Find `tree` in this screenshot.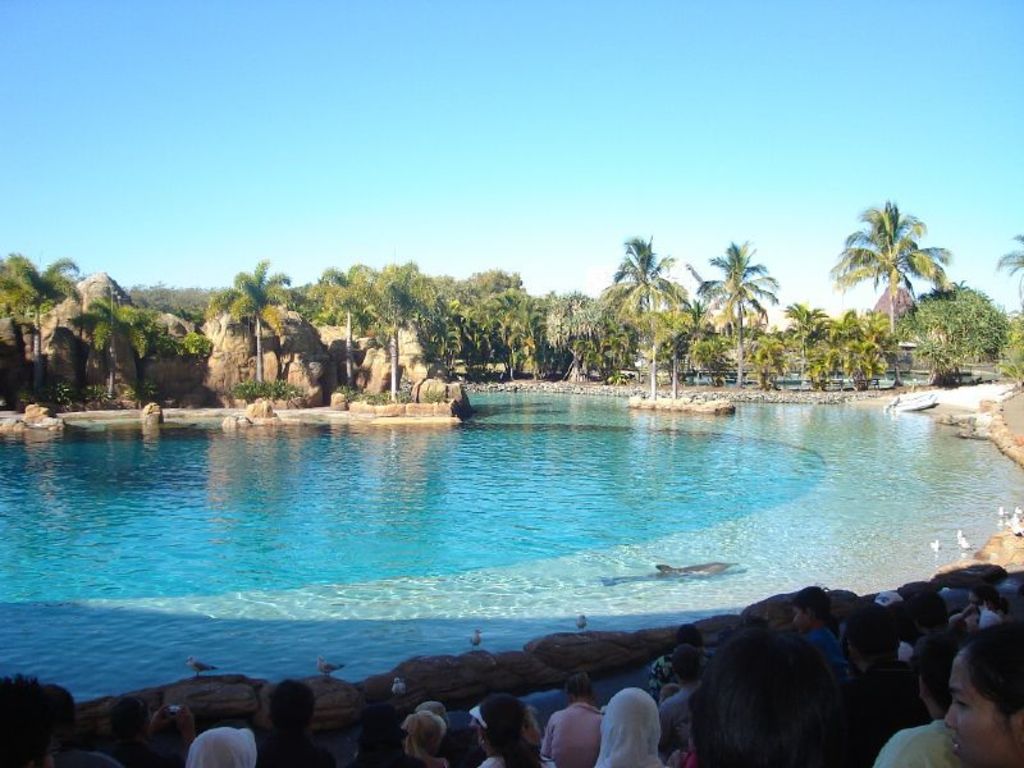
The bounding box for `tree` is (205, 256, 291, 387).
